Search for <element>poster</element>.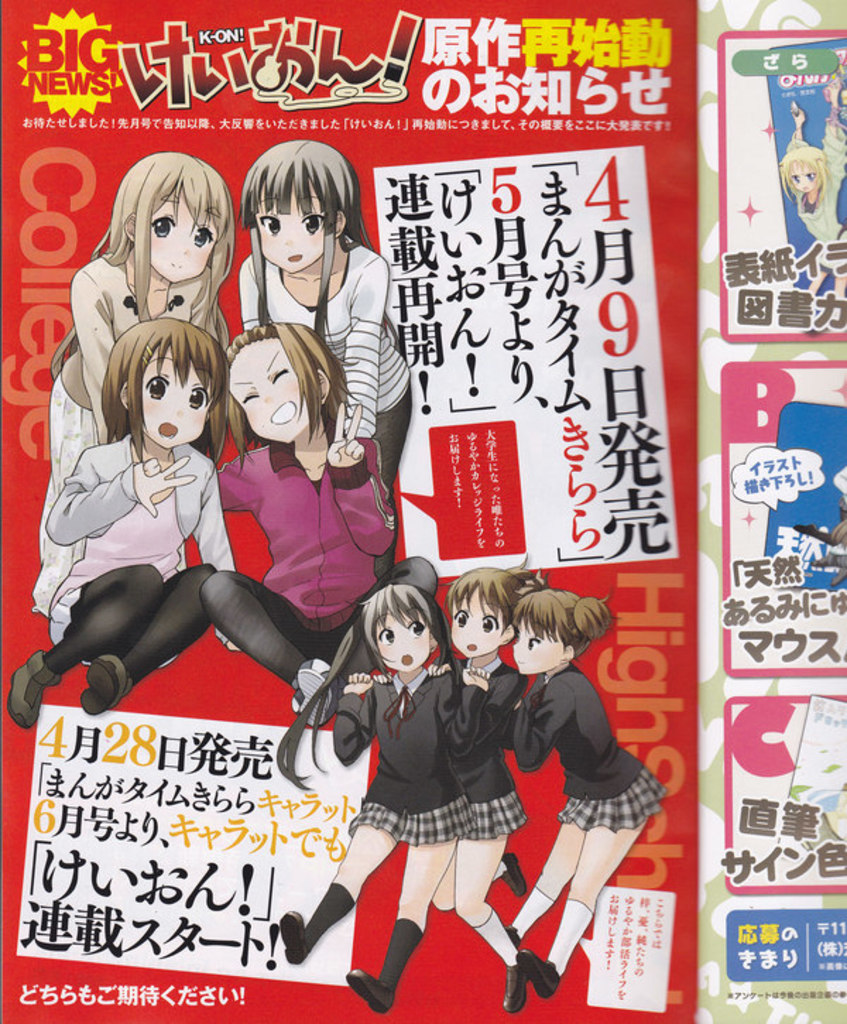
Found at locate(0, 0, 846, 1023).
